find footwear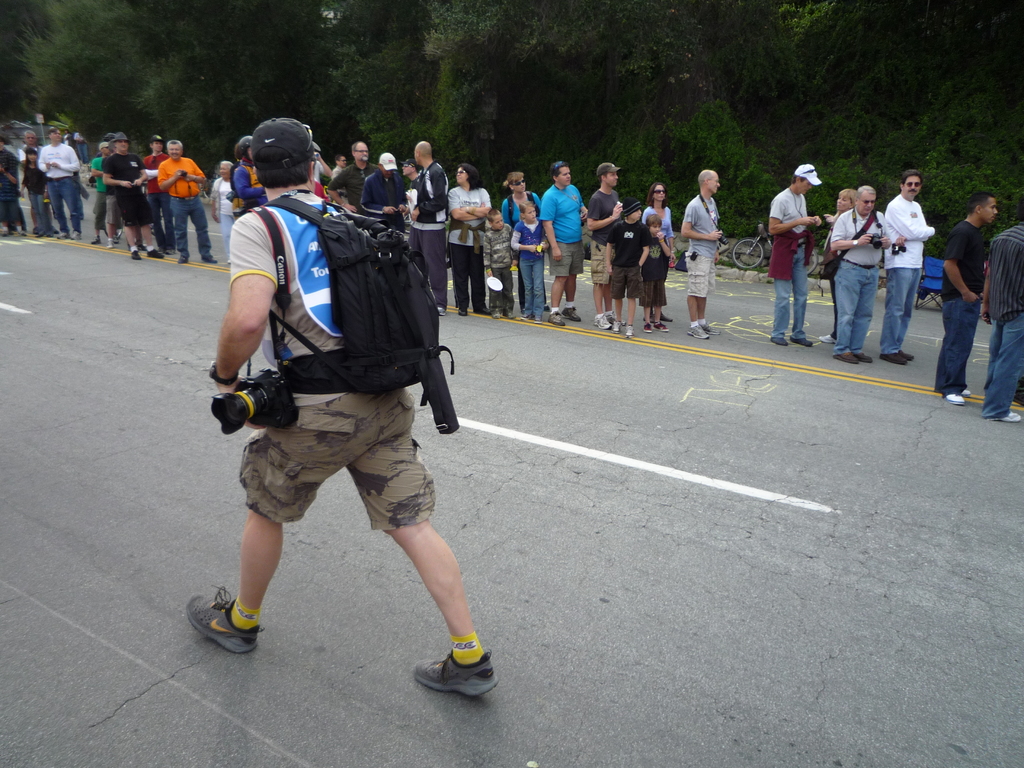
bbox(20, 232, 27, 237)
